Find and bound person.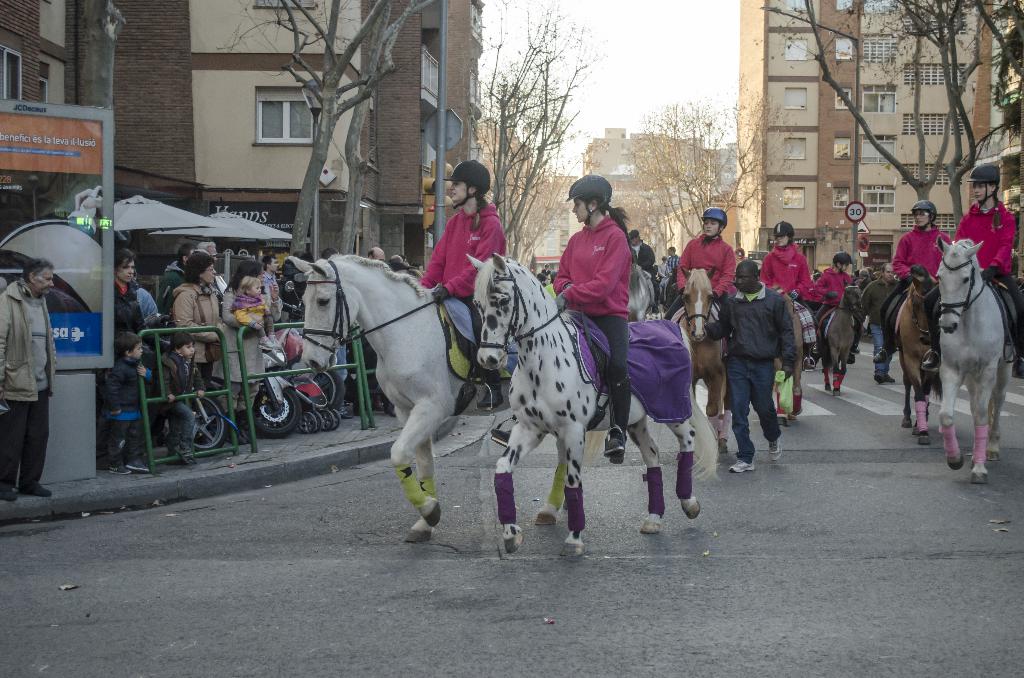
Bound: 0:259:53:501.
